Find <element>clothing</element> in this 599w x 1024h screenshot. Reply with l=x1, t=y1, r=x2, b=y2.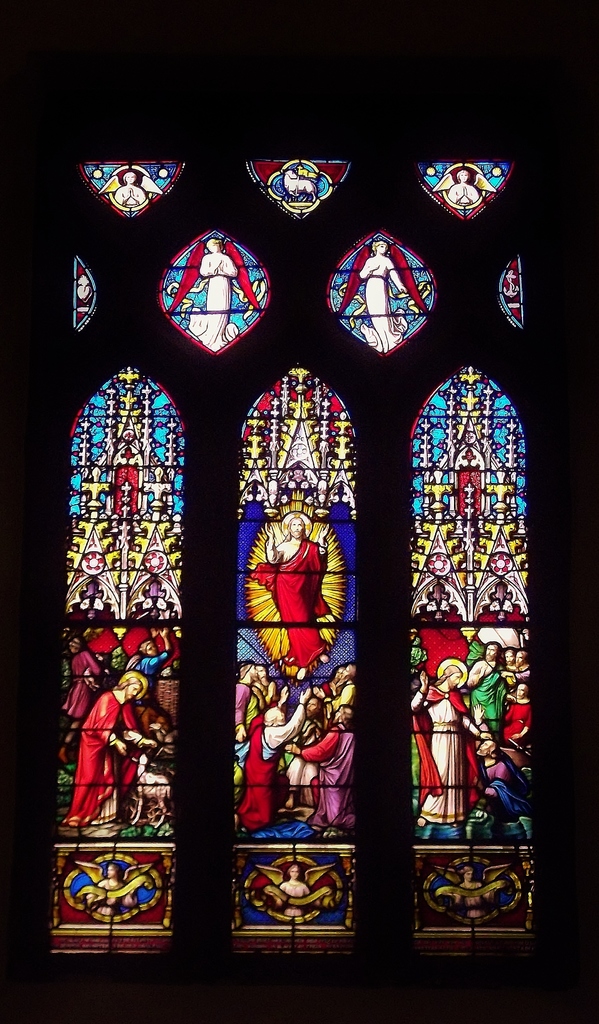
l=197, t=251, r=239, b=344.
